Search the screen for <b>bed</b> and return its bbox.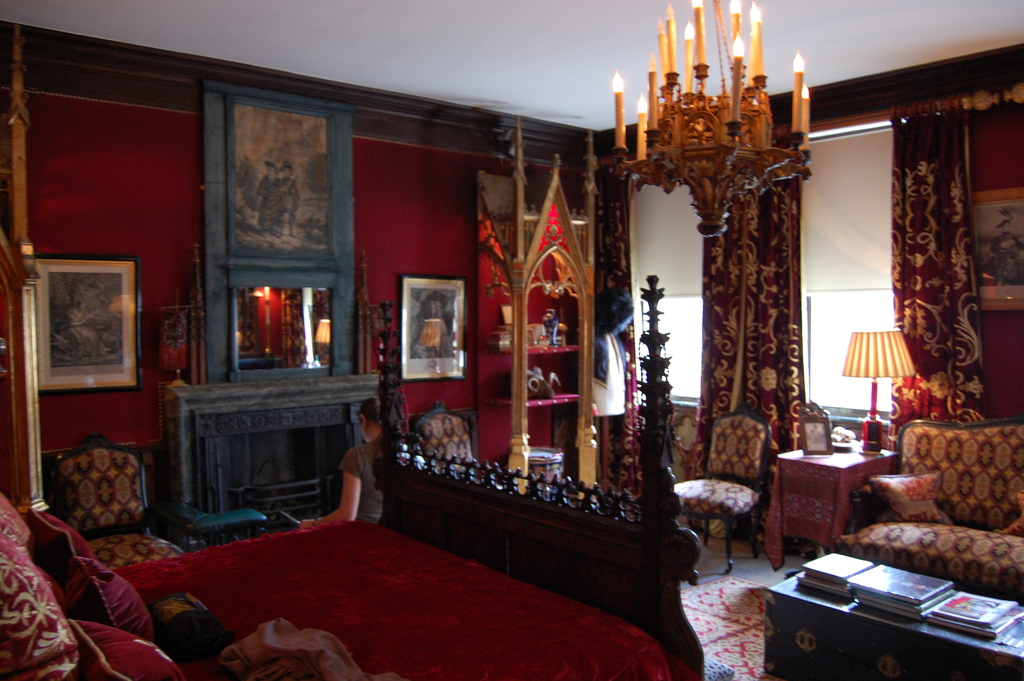
Found: bbox(0, 273, 708, 680).
